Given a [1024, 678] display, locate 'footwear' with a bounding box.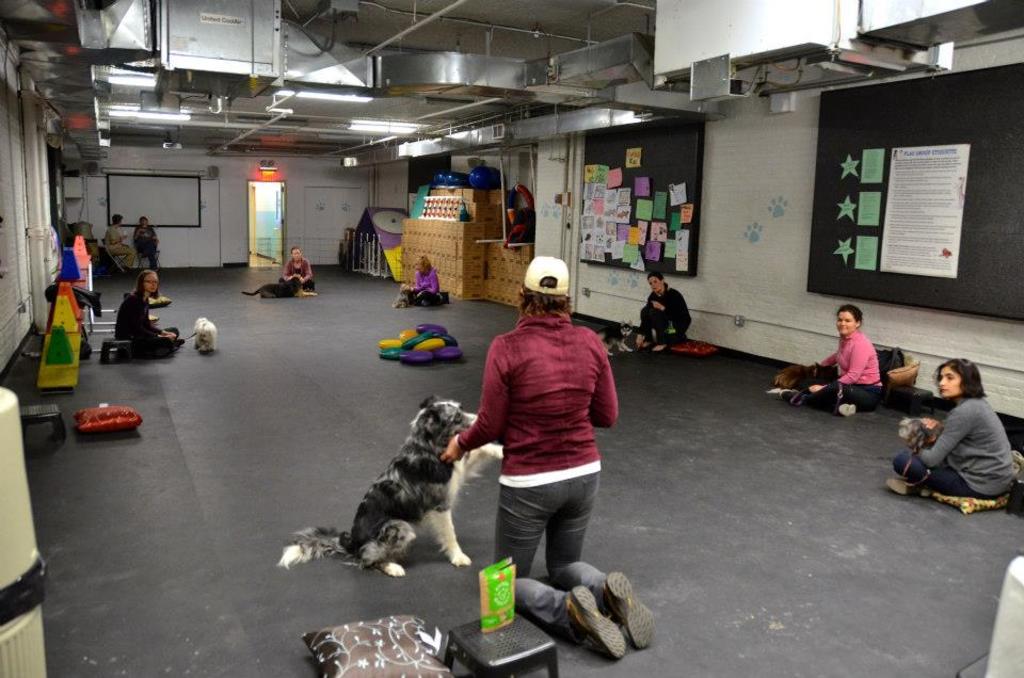
Located: box=[835, 403, 855, 419].
